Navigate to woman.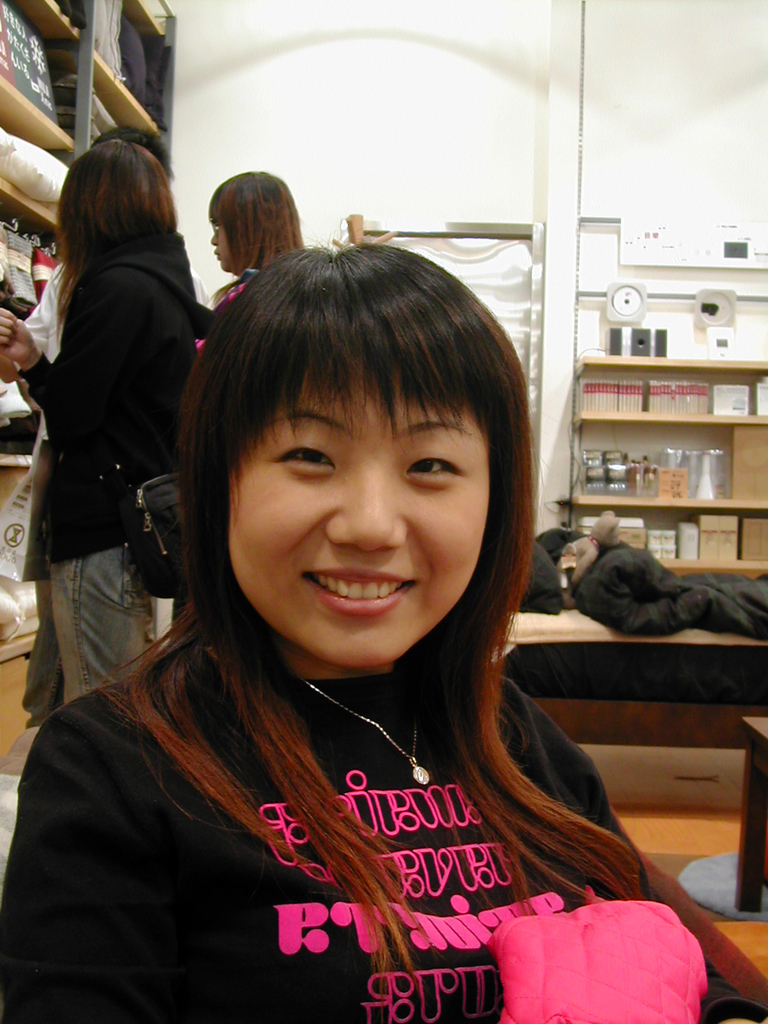
Navigation target: rect(18, 211, 685, 977).
